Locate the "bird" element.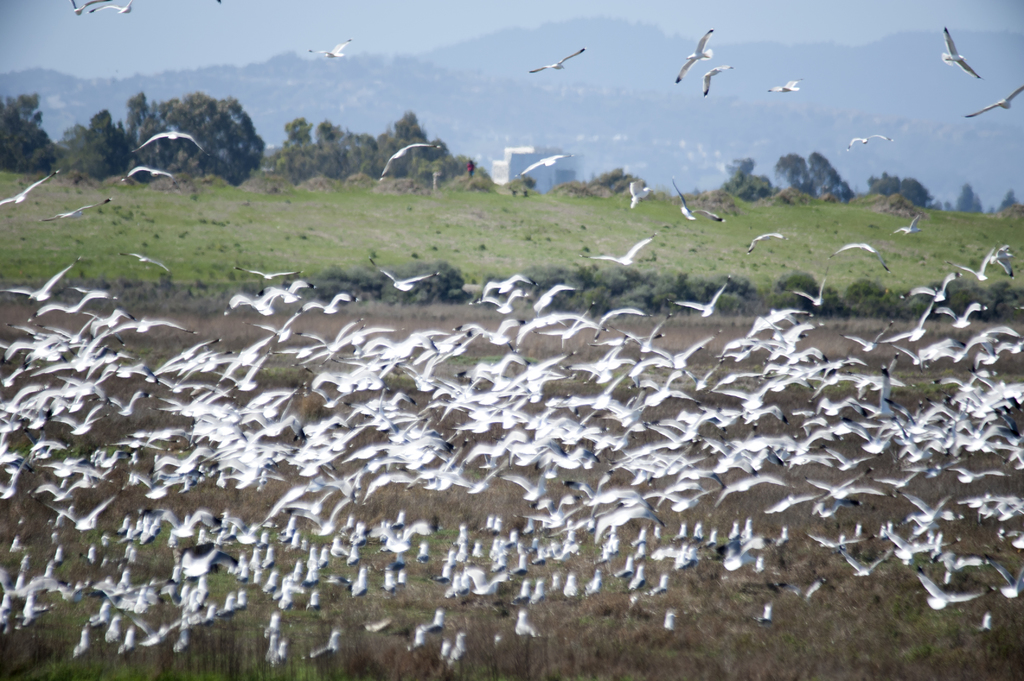
Element bbox: (left=744, top=229, right=788, bottom=255).
